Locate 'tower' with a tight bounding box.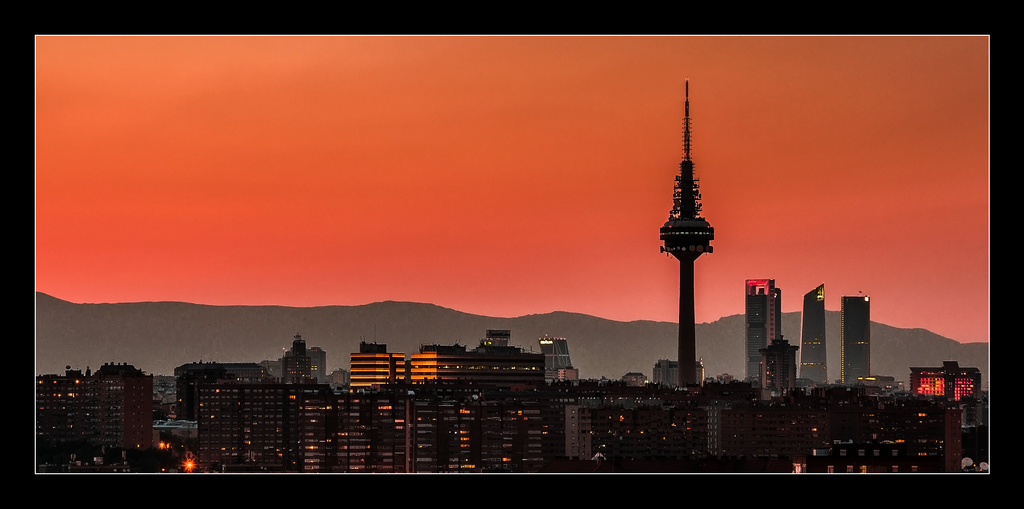
x1=797 y1=286 x2=828 y2=387.
